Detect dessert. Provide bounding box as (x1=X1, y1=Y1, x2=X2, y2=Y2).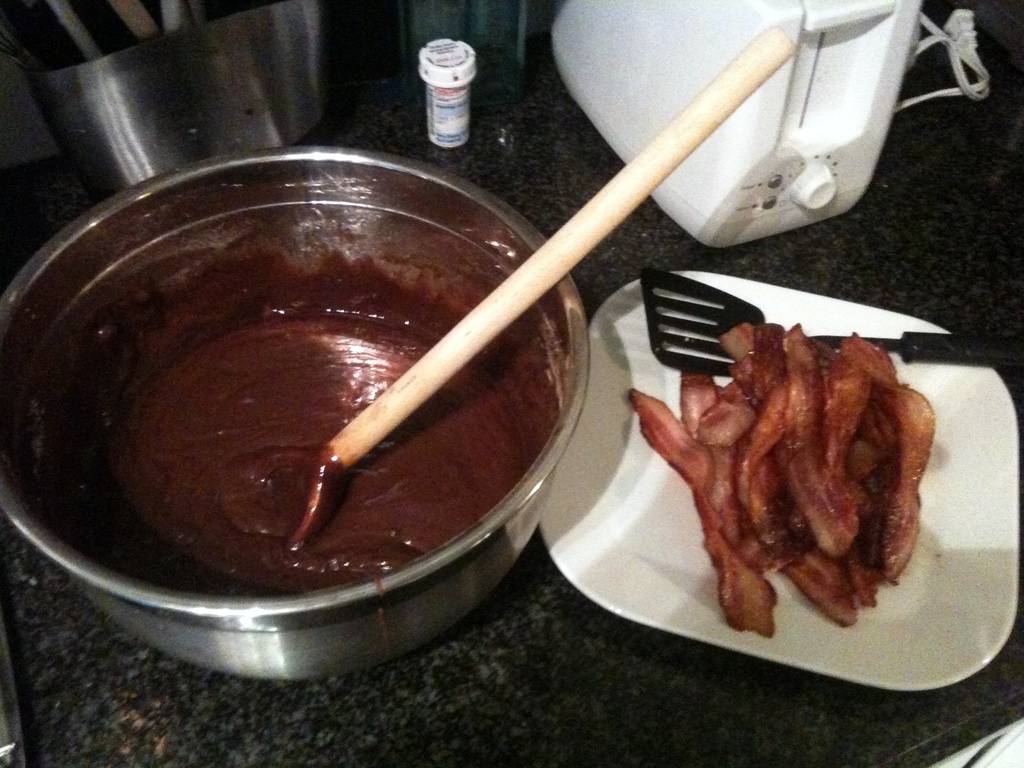
(x1=637, y1=347, x2=947, y2=647).
